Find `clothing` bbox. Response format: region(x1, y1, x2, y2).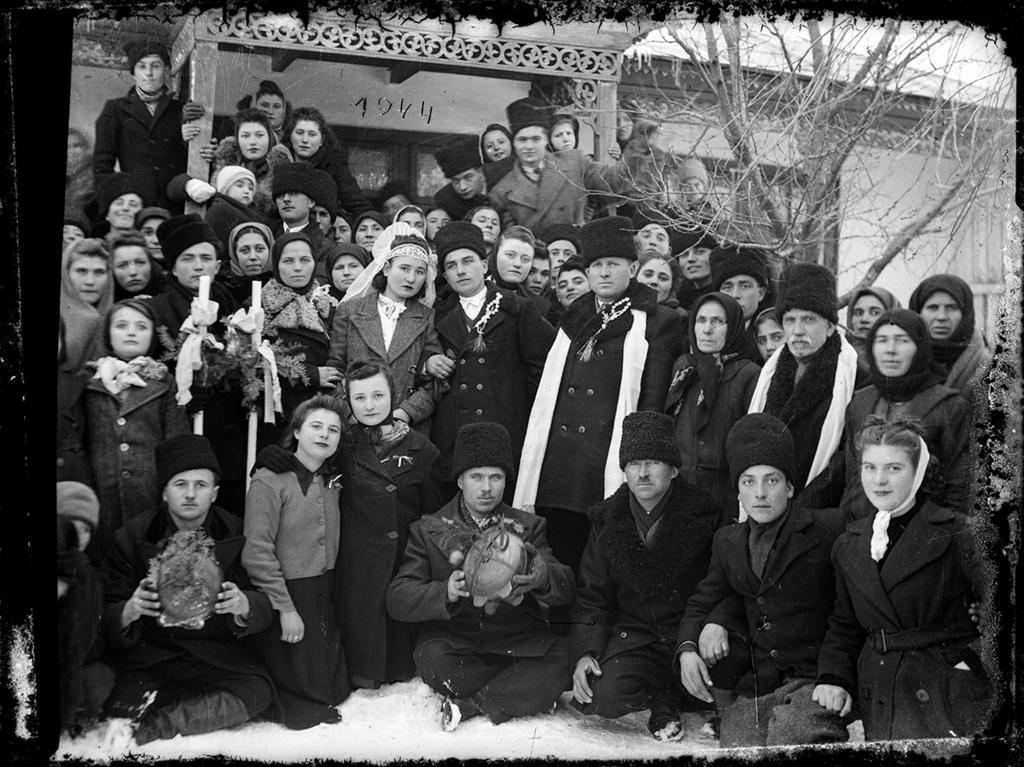
region(369, 500, 559, 716).
